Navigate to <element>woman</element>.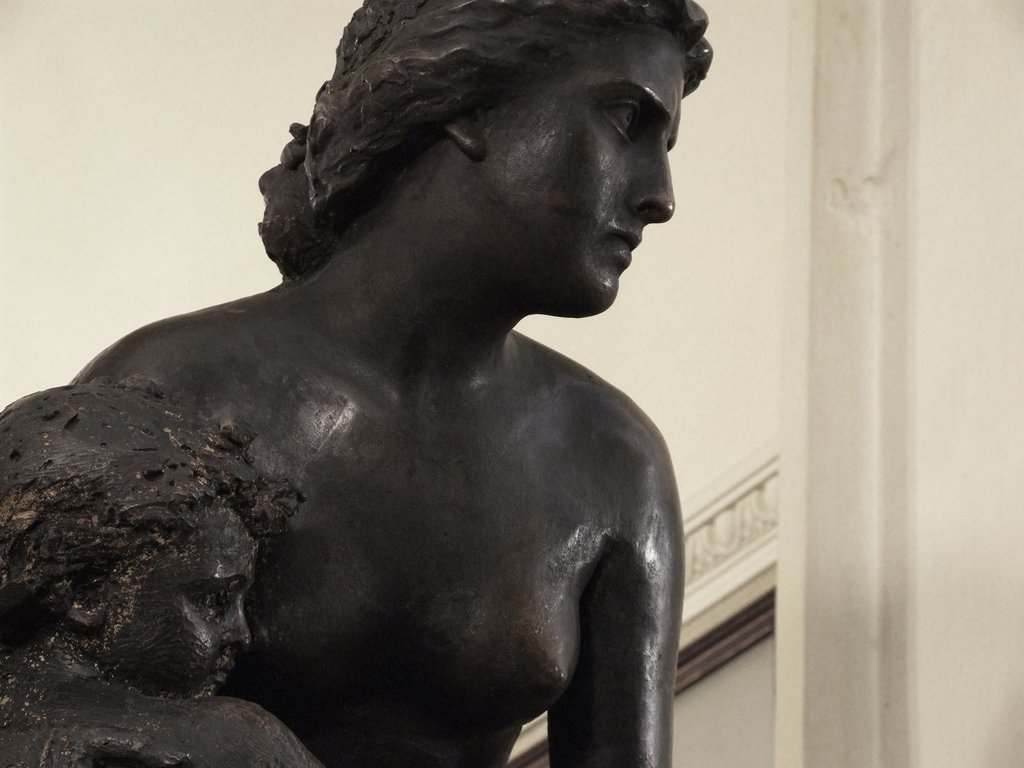
Navigation target: BBox(36, 0, 774, 762).
